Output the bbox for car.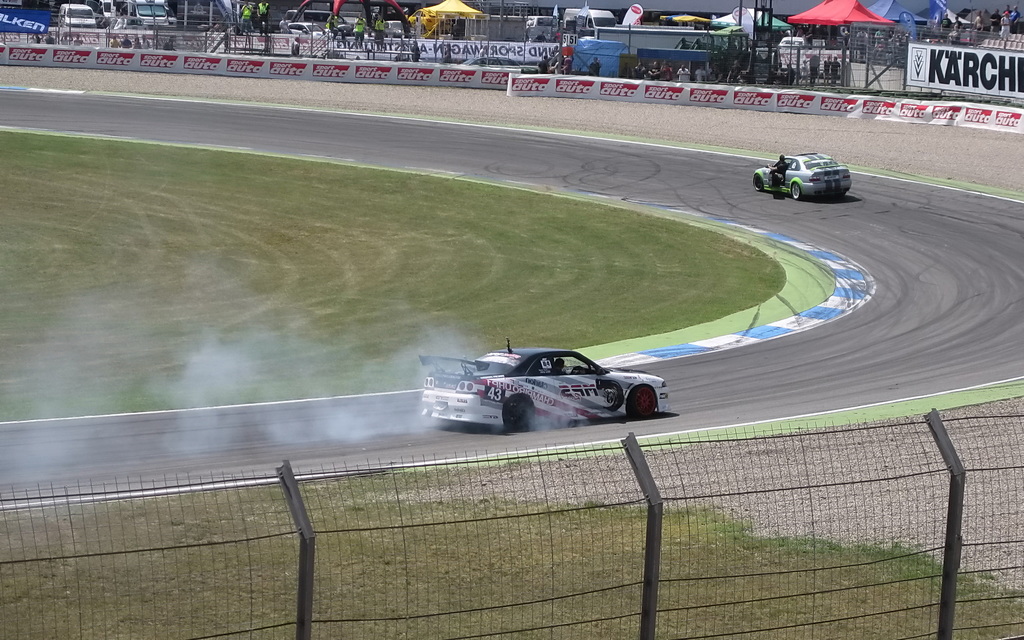
<bbox>384, 20, 408, 40</bbox>.
